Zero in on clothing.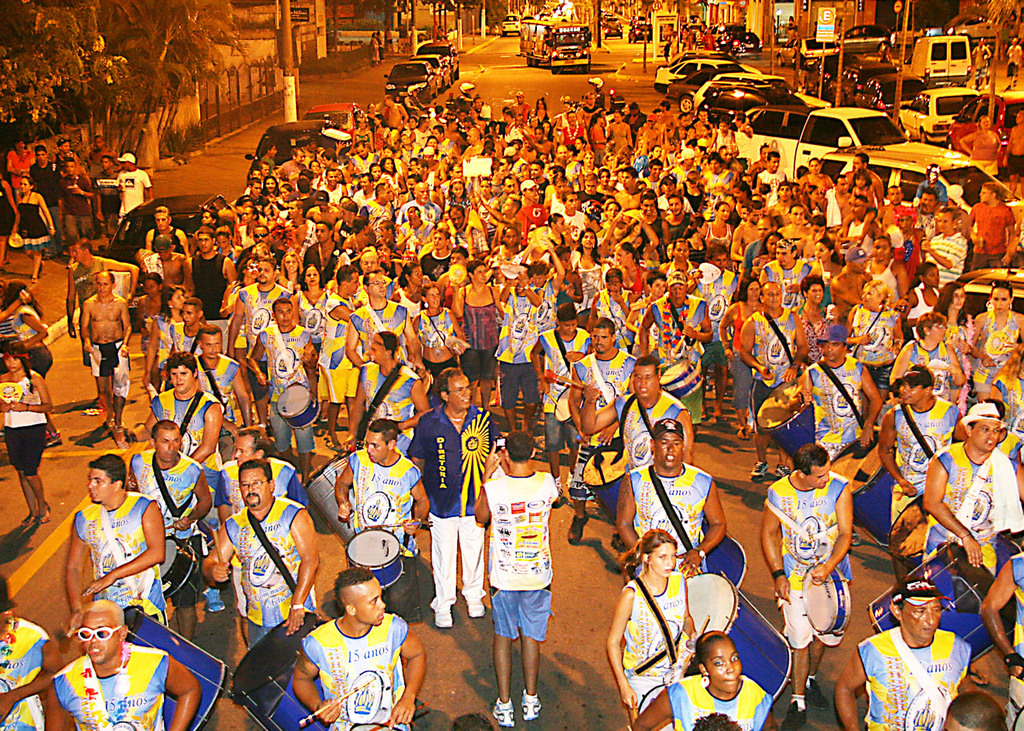
Zeroed in: locate(890, 398, 964, 519).
